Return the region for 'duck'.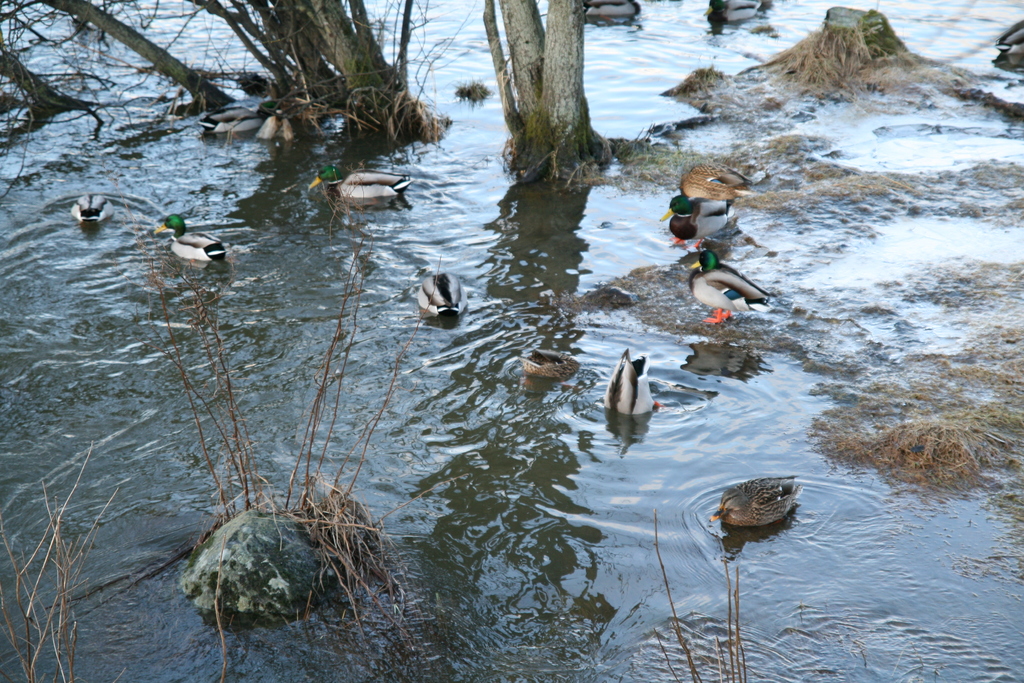
x1=700 y1=0 x2=769 y2=24.
